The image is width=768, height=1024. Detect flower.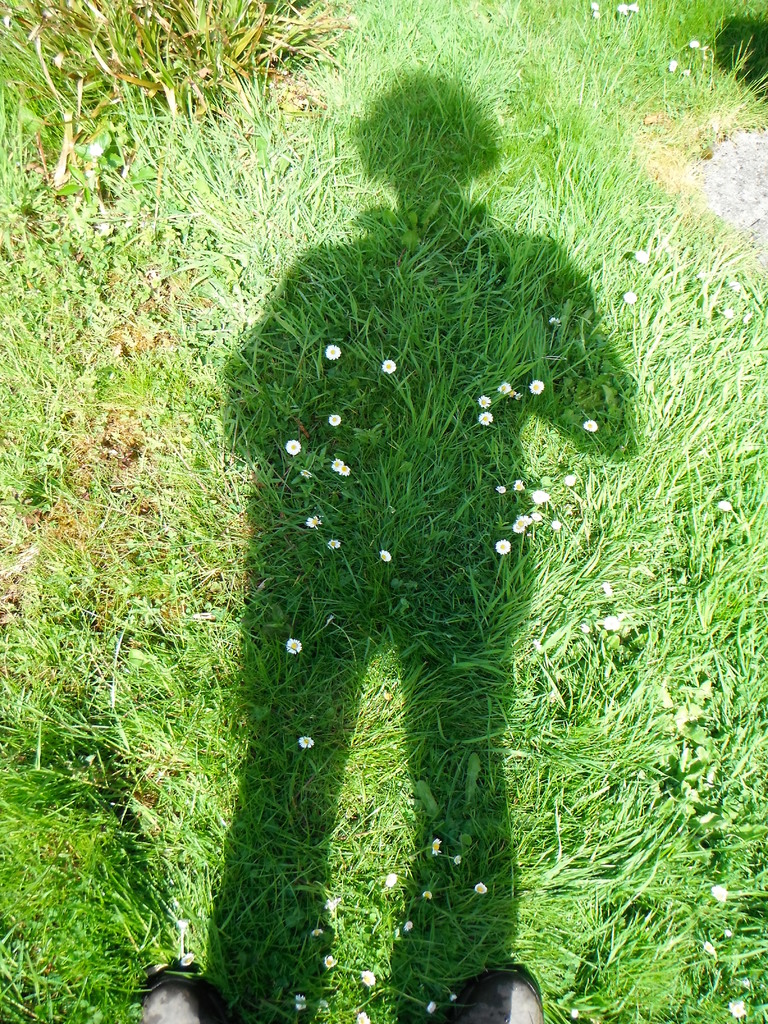
Detection: 319,955,340,969.
